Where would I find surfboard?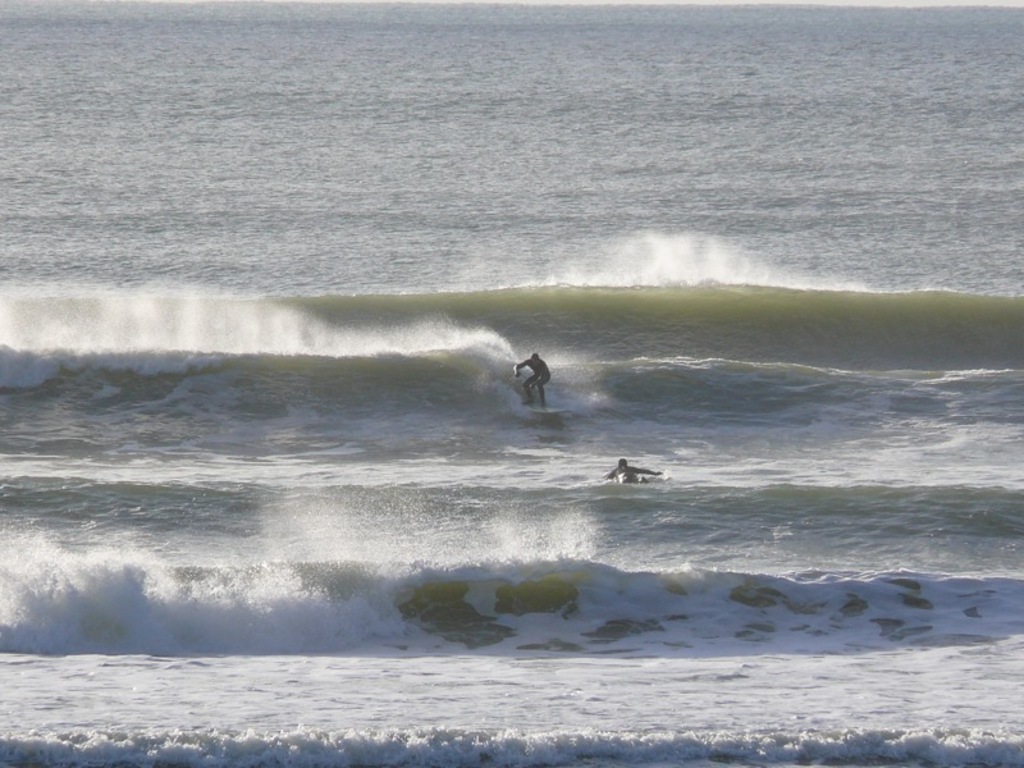
At left=531, top=404, right=567, bottom=416.
